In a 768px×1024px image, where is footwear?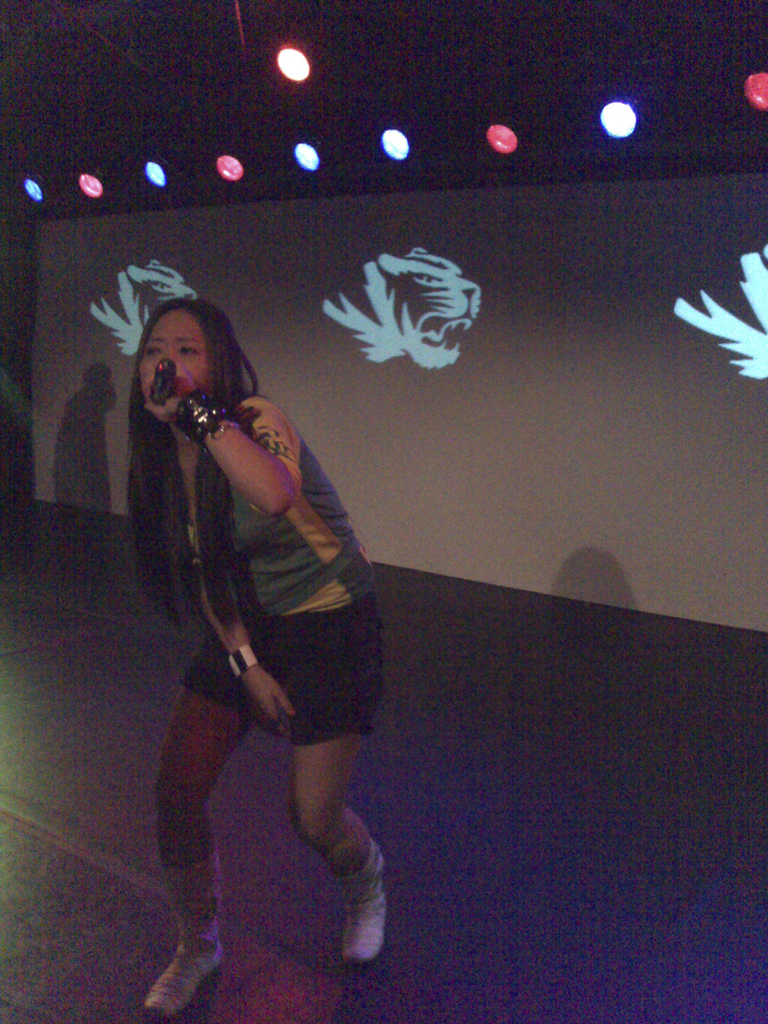
BBox(302, 811, 380, 968).
